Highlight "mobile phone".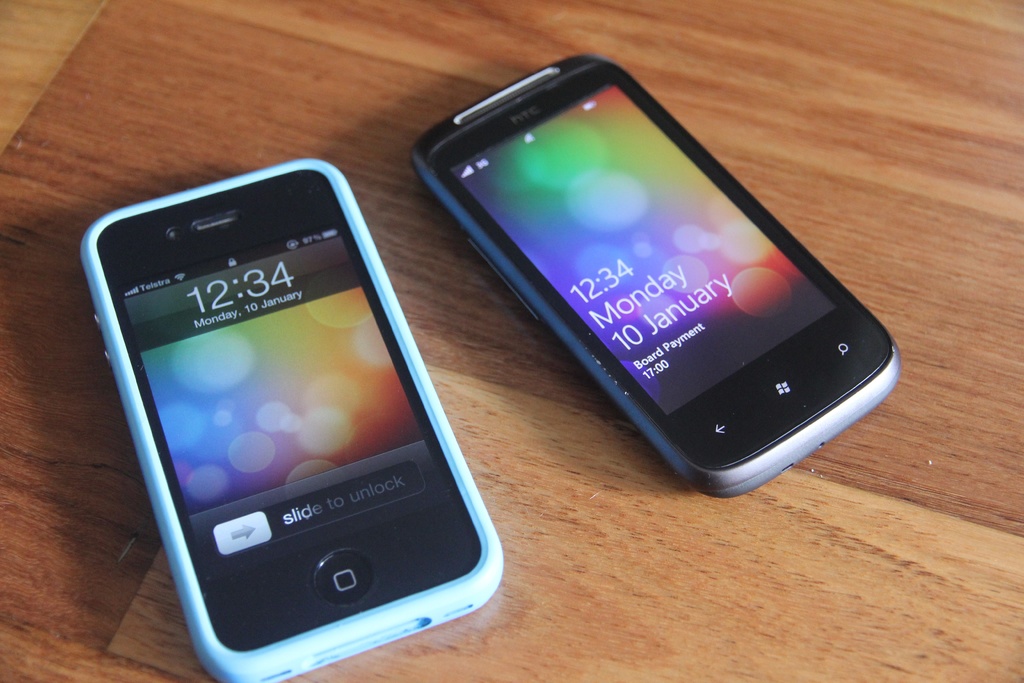
Highlighted region: l=74, t=171, r=474, b=675.
